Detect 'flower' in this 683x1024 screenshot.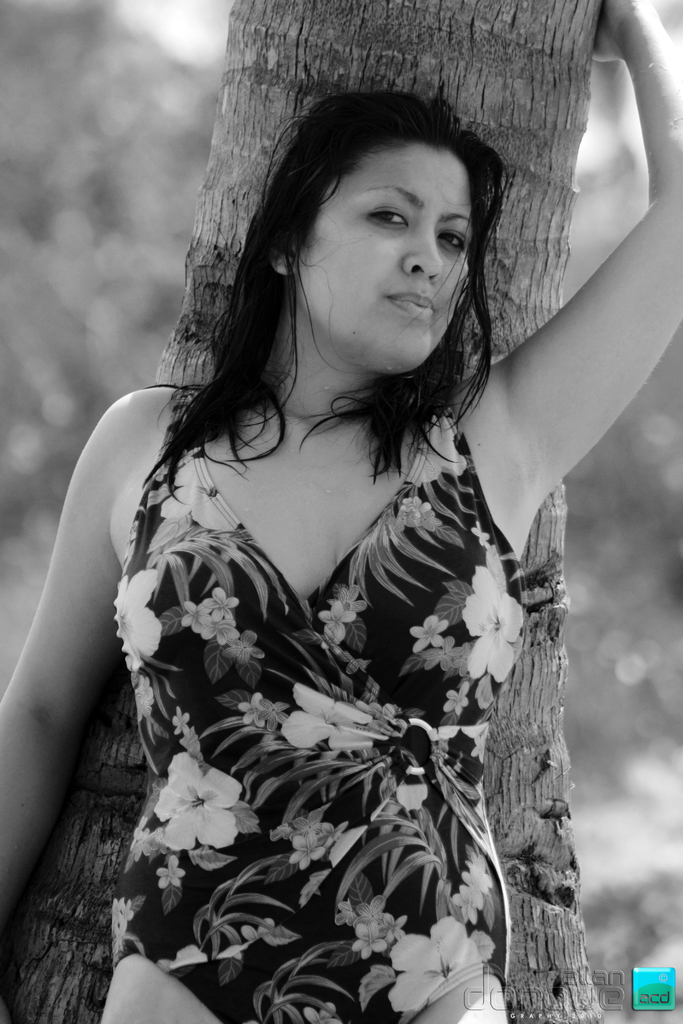
Detection: detection(383, 917, 491, 1019).
